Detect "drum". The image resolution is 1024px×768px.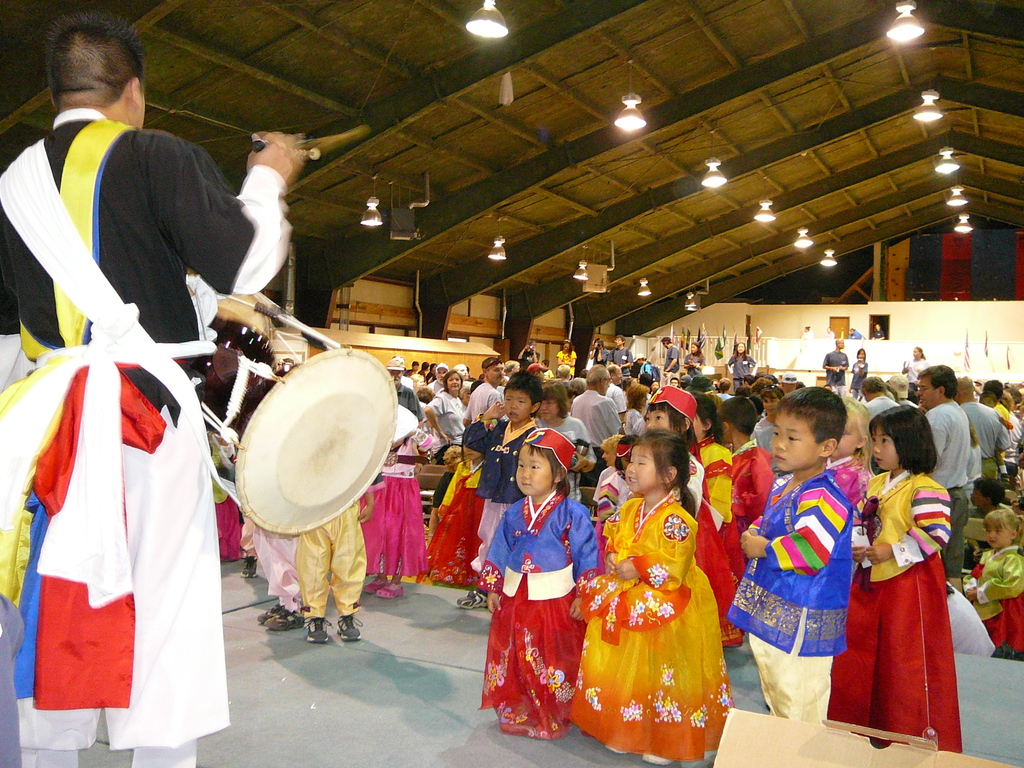
(133, 316, 422, 567).
